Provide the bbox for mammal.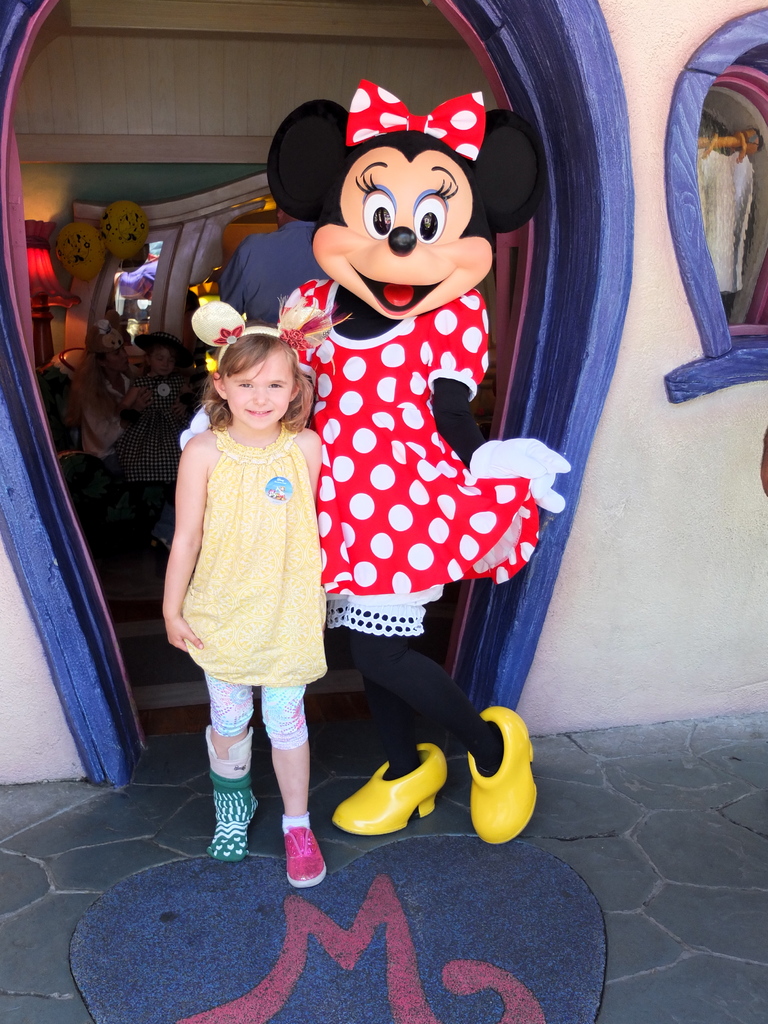
<bbox>161, 301, 324, 890</bbox>.
